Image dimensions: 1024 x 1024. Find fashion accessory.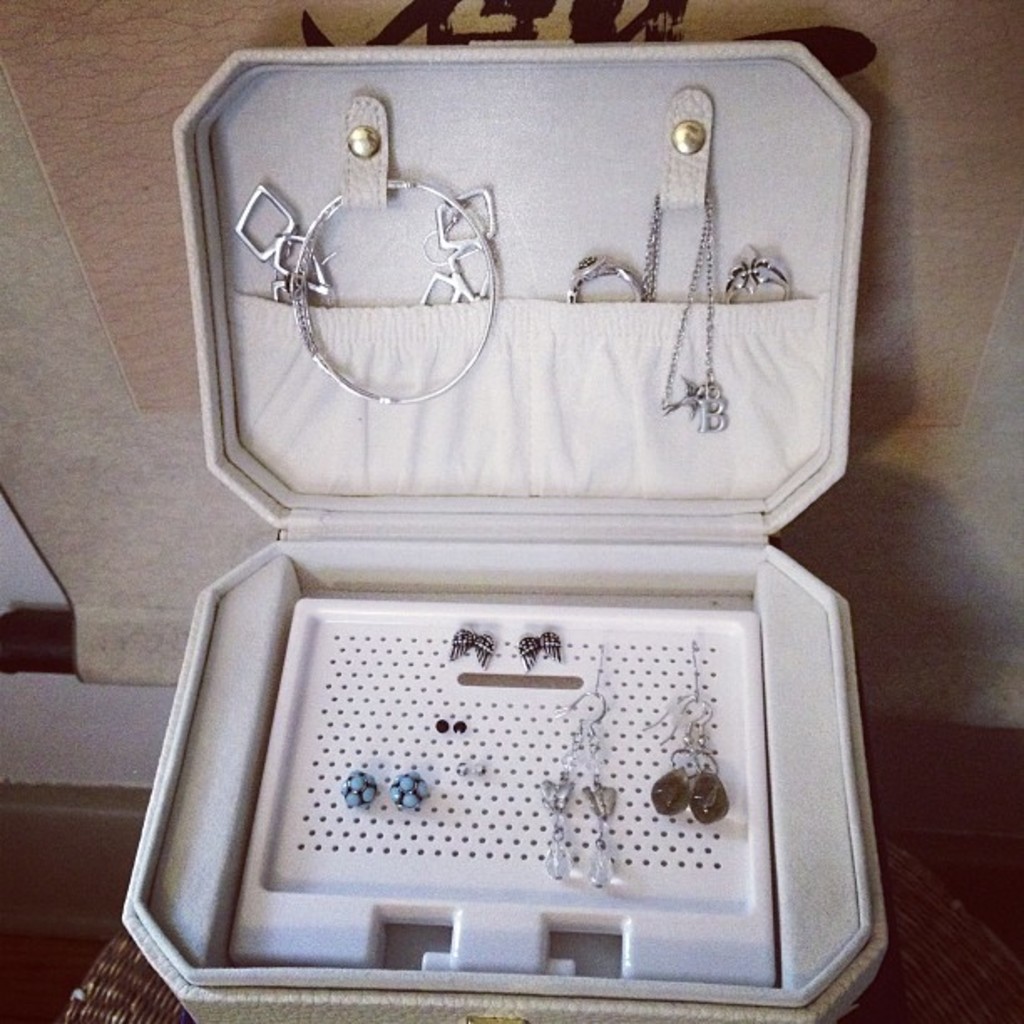
<box>723,248,791,300</box>.
